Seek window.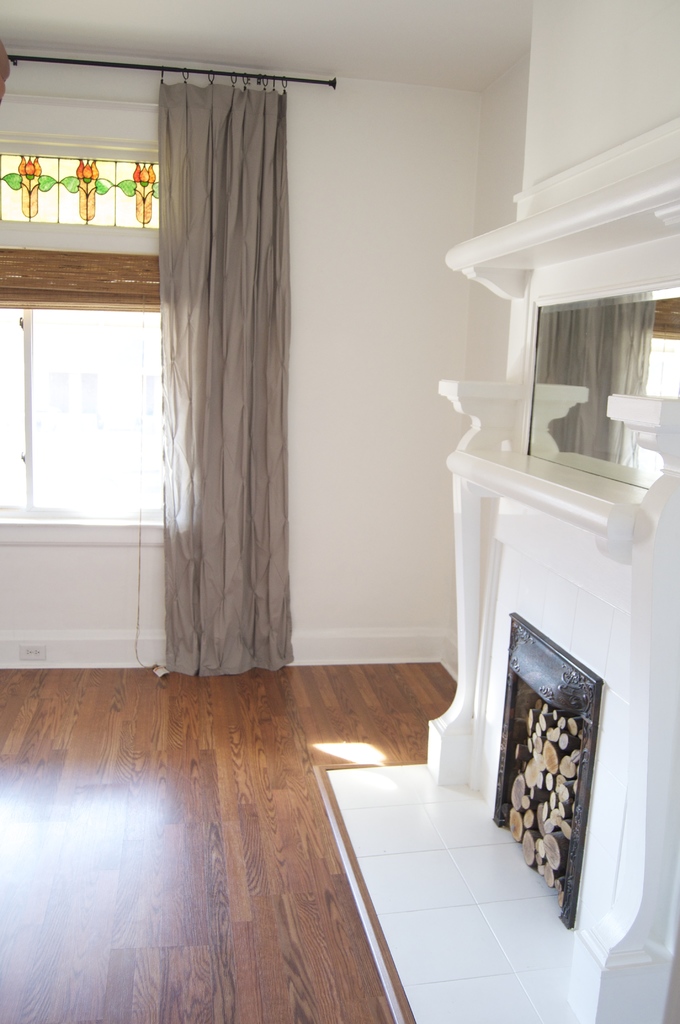
22:76:207:602.
